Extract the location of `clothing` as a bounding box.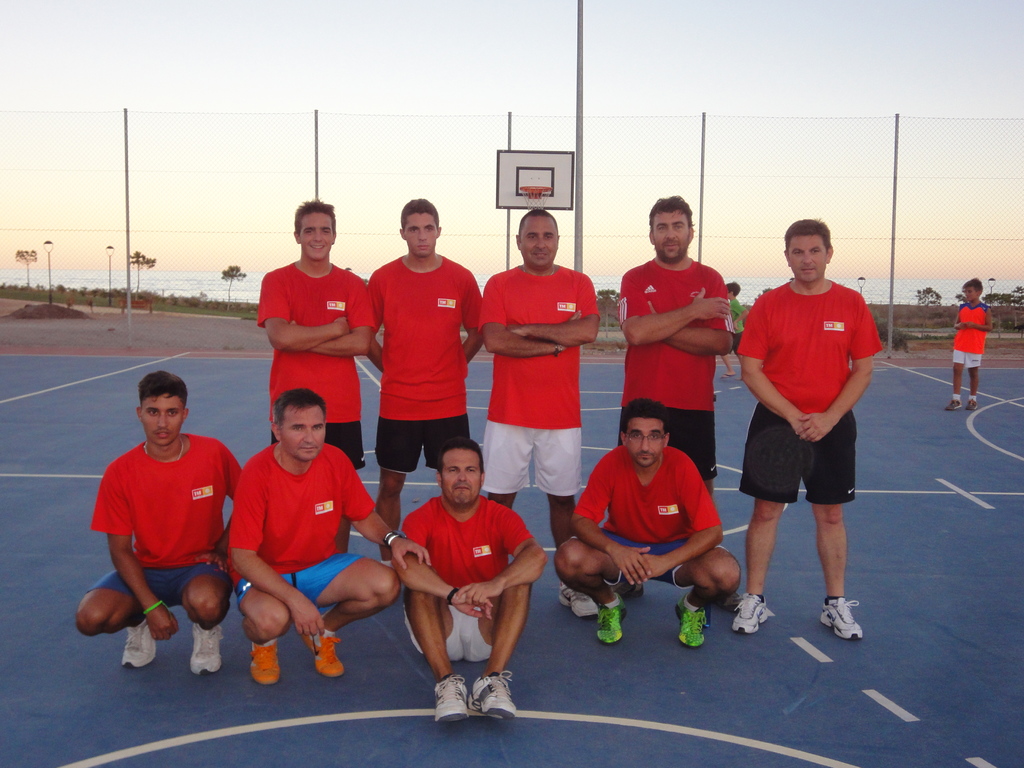
[left=219, top=433, right=376, bottom=610].
